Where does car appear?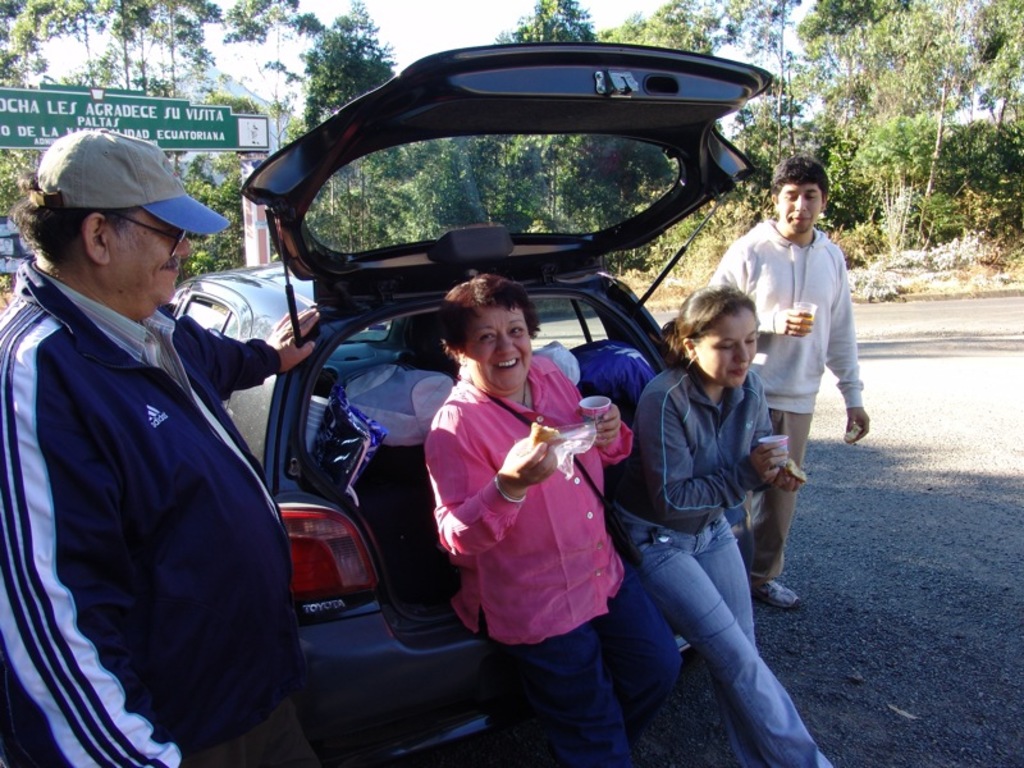
Appears at Rect(169, 37, 780, 767).
